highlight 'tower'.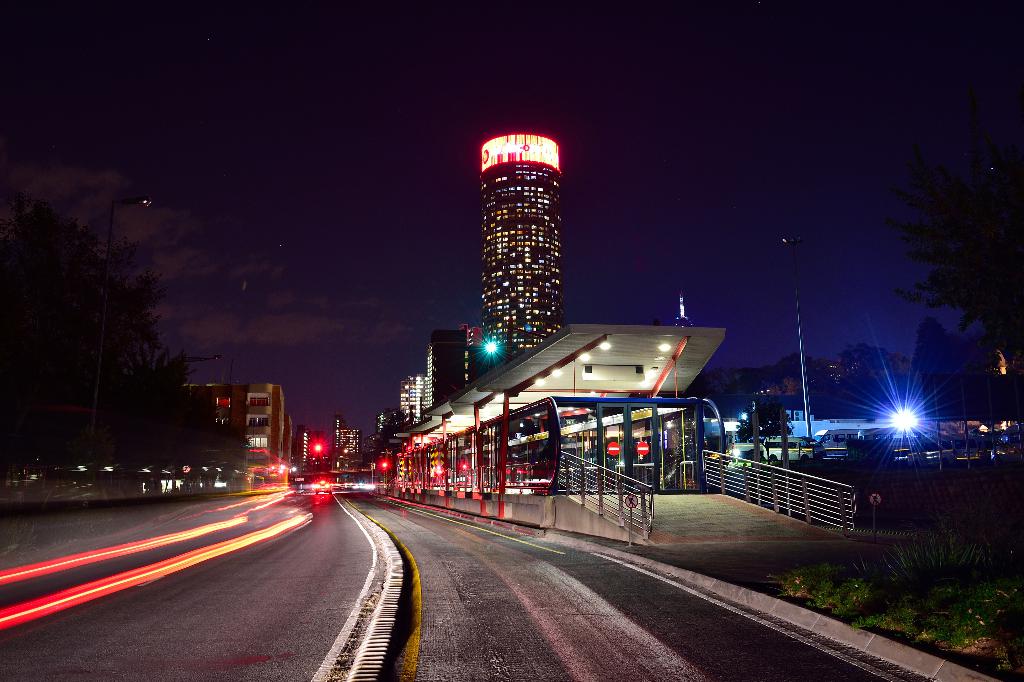
Highlighted region: (336, 413, 361, 455).
